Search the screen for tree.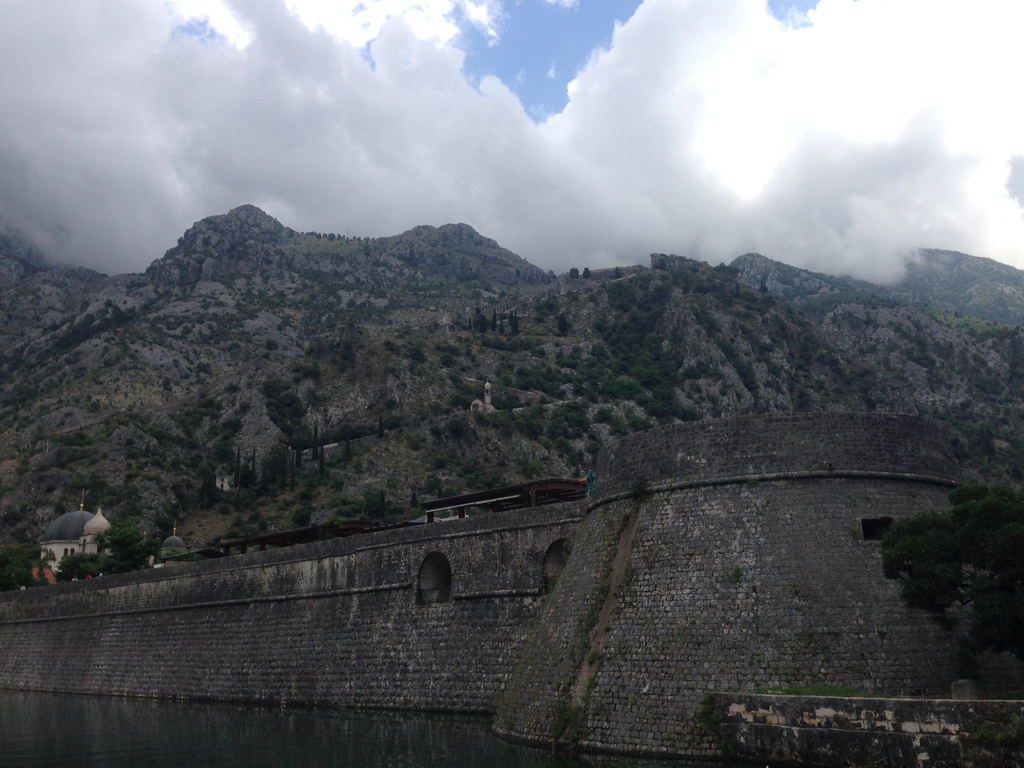
Found at left=558, top=309, right=572, bottom=344.
